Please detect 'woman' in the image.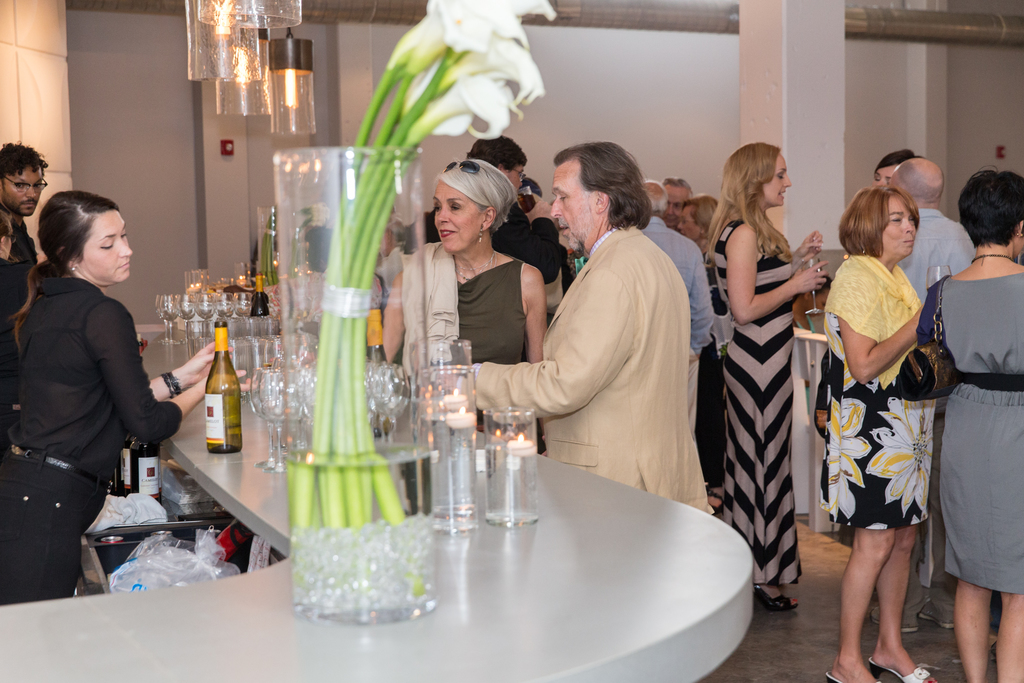
812, 183, 937, 682.
